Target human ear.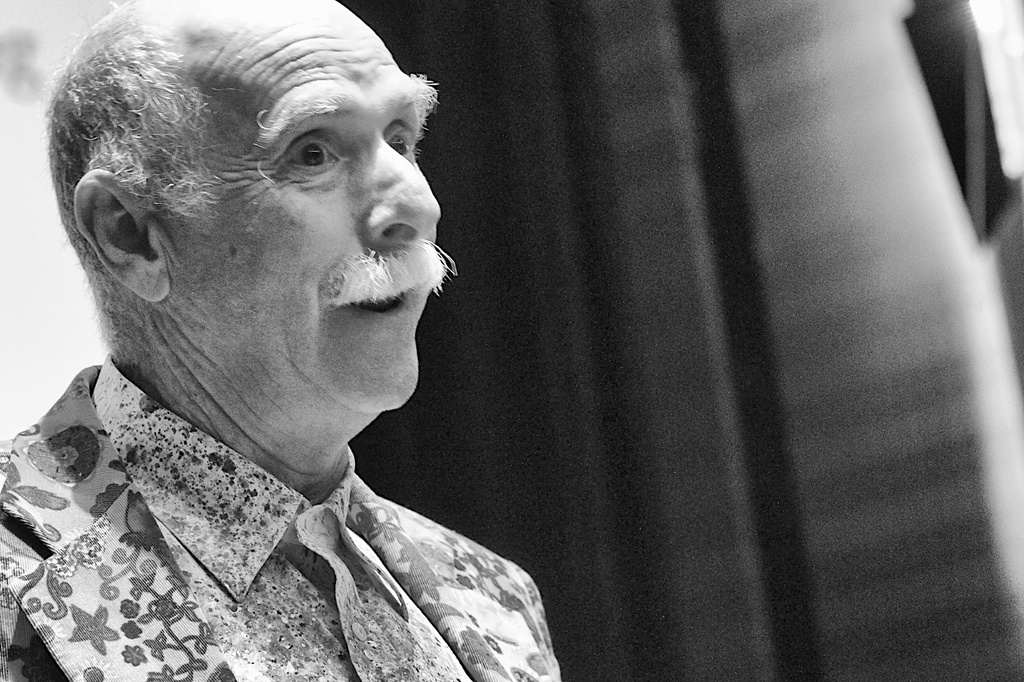
Target region: 73:167:170:304.
